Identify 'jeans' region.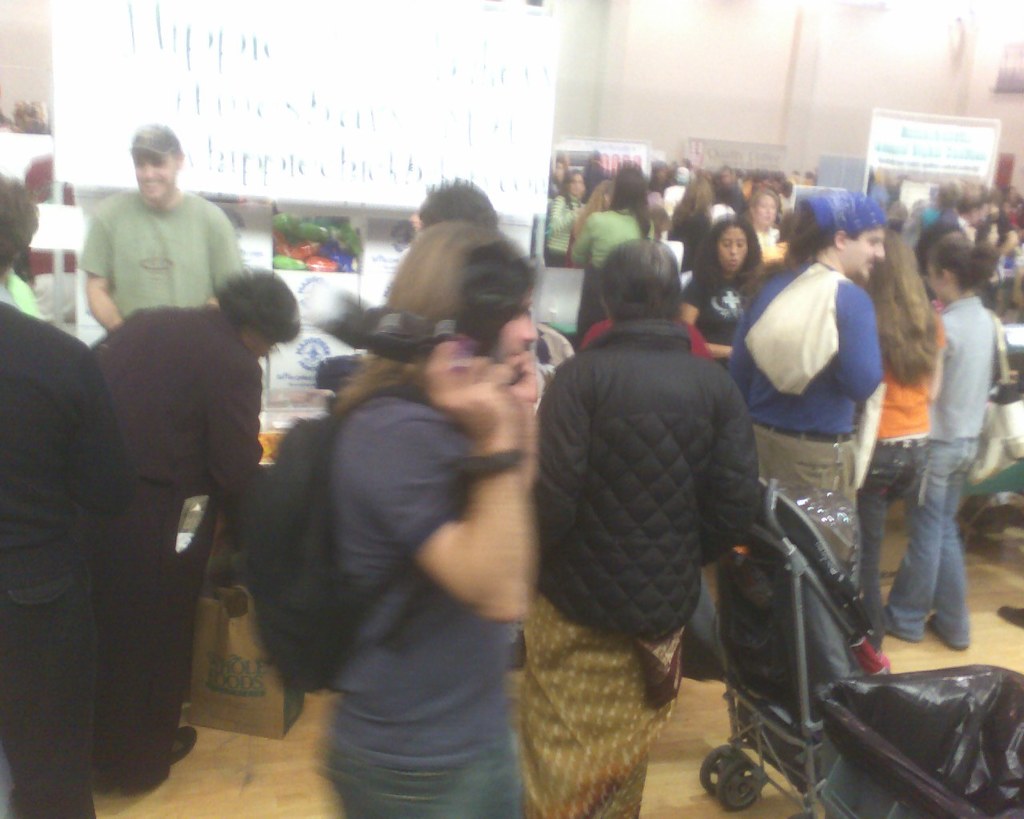
Region: rect(871, 416, 907, 642).
